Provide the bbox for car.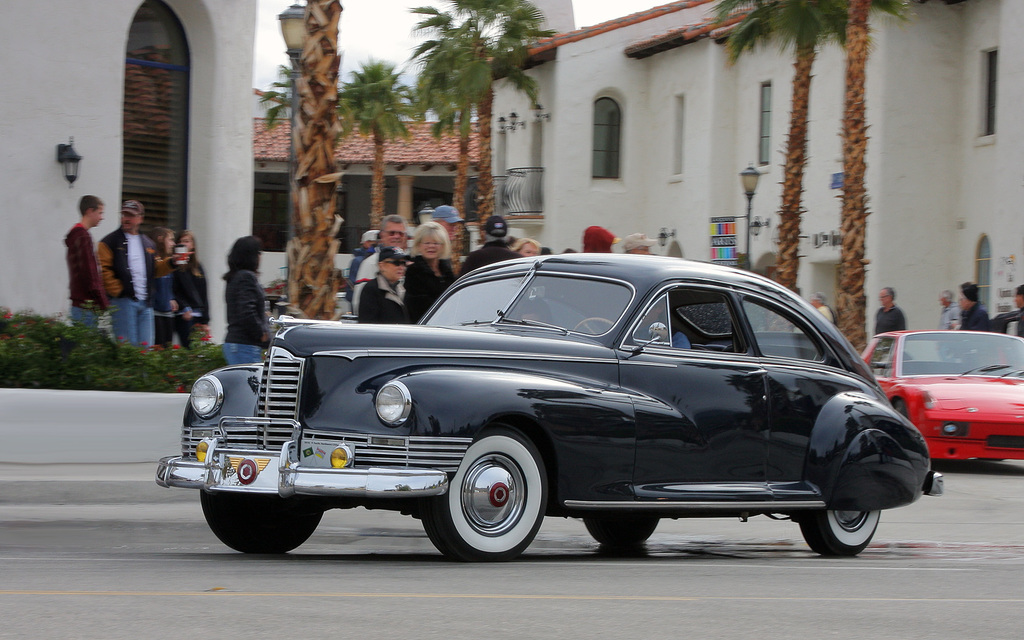
detection(155, 248, 943, 557).
